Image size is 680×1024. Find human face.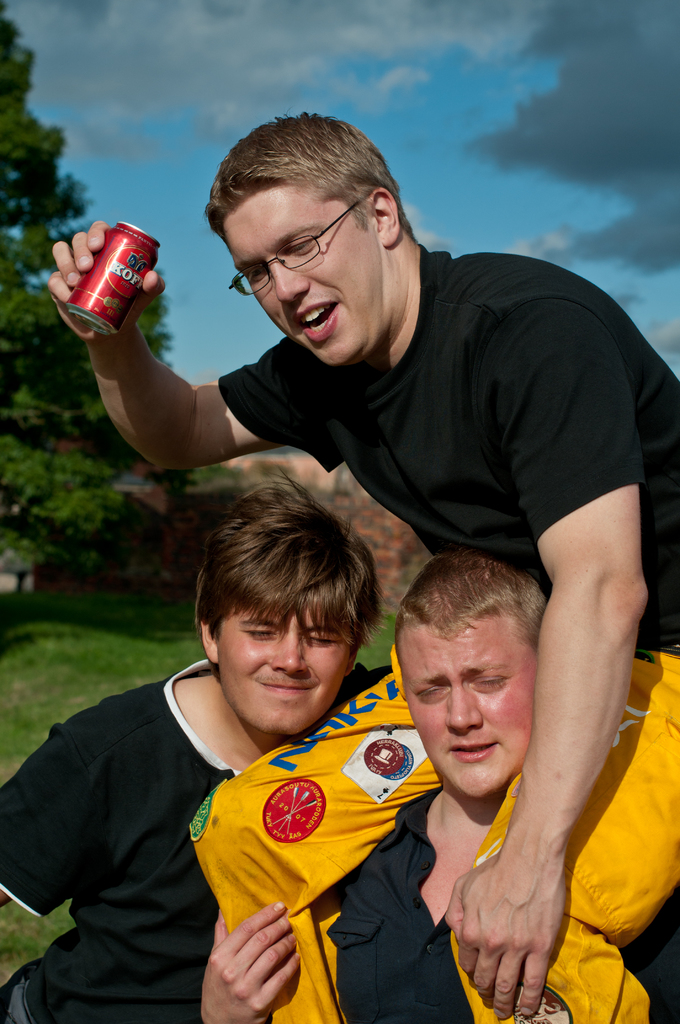
l=222, t=186, r=383, b=373.
